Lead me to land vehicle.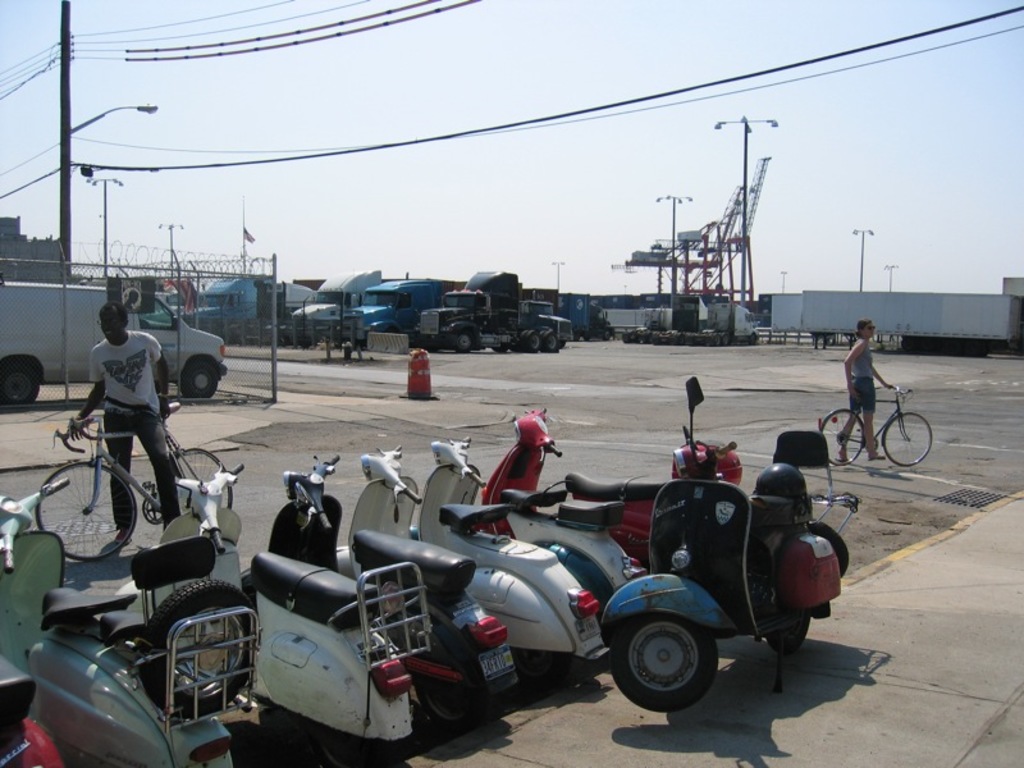
Lead to region(625, 308, 668, 343).
